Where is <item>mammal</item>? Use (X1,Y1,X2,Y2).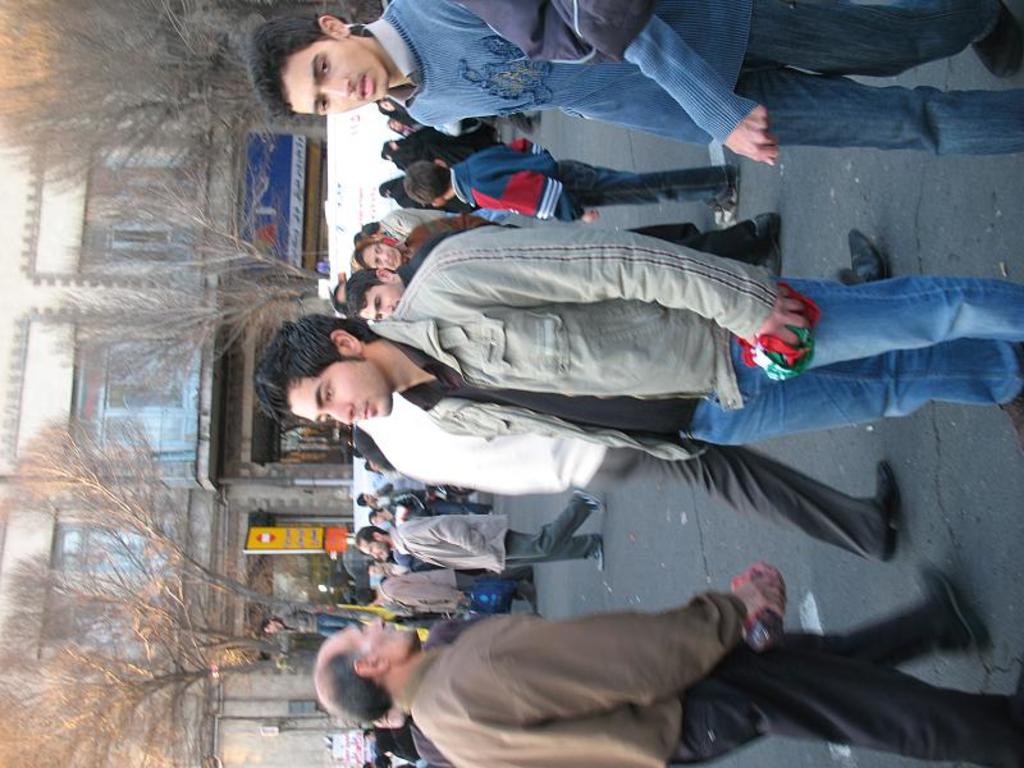
(244,0,1023,164).
